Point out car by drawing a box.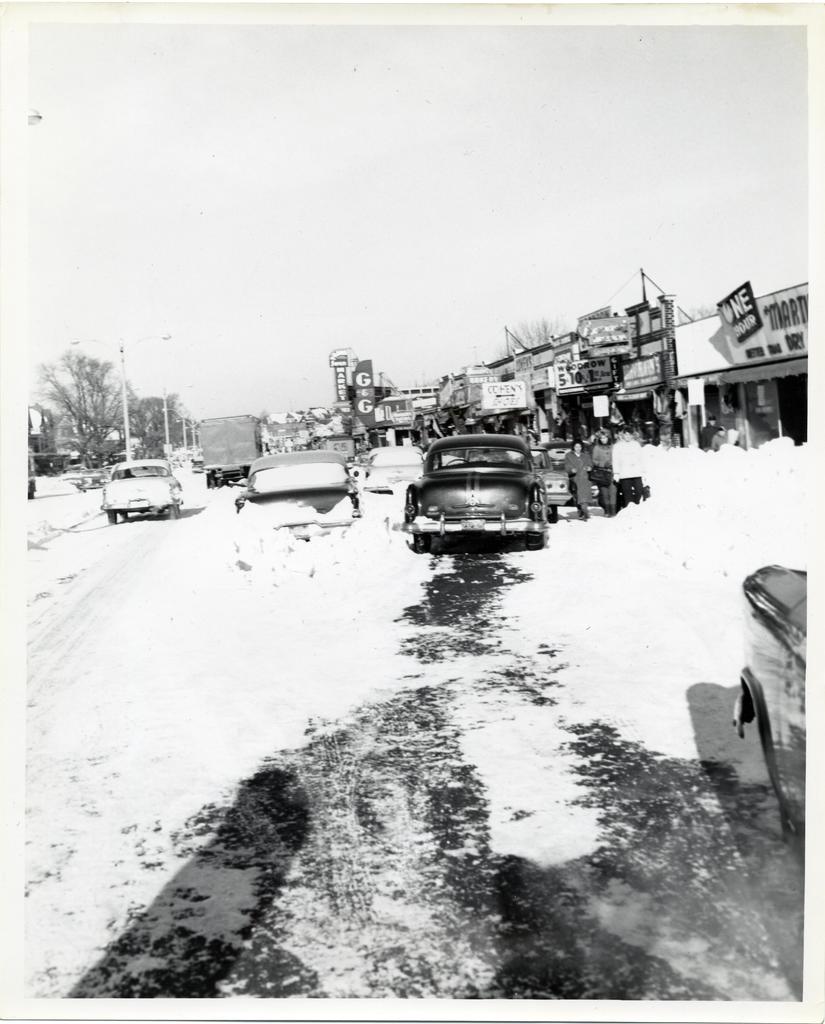
538,440,595,506.
